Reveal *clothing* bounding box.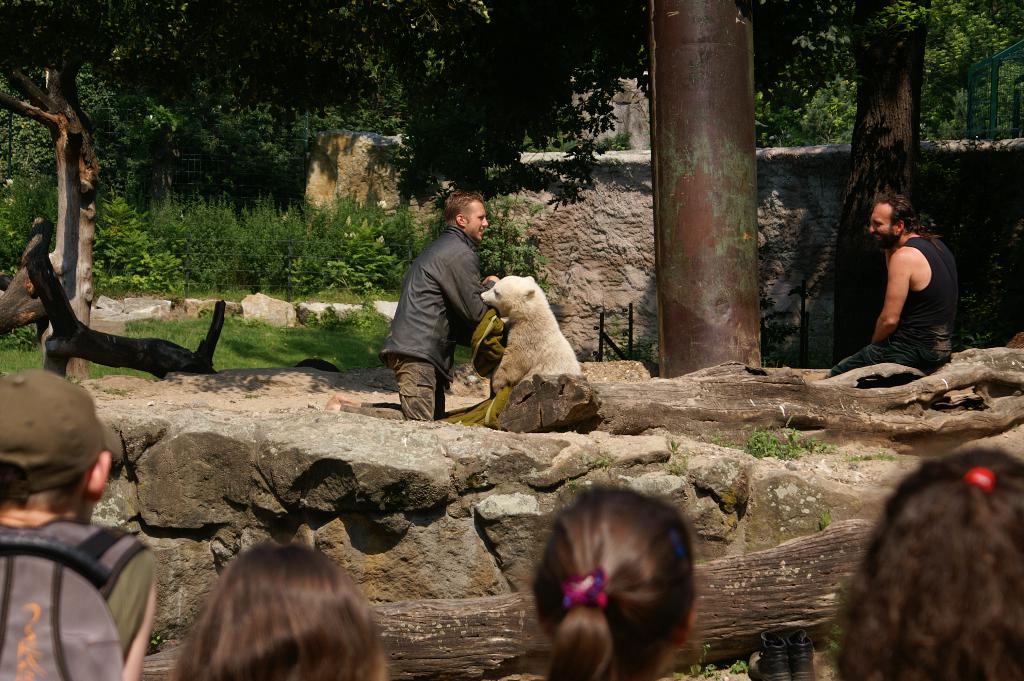
Revealed: [0, 516, 152, 664].
